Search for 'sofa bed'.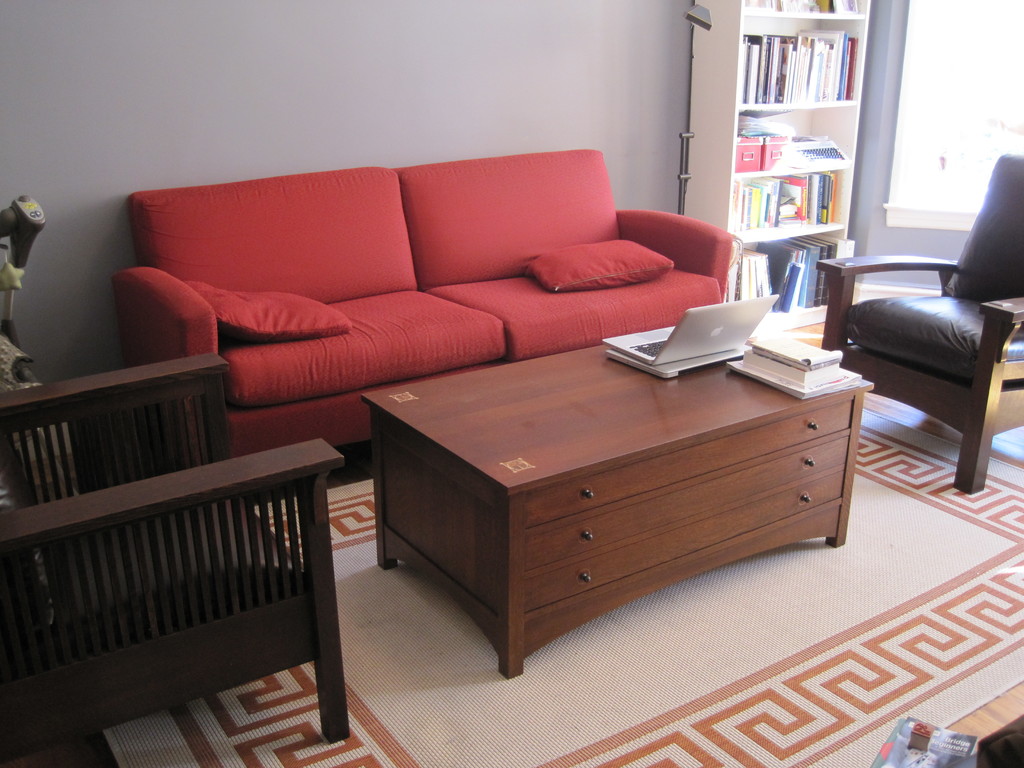
Found at {"left": 119, "top": 145, "right": 732, "bottom": 460}.
